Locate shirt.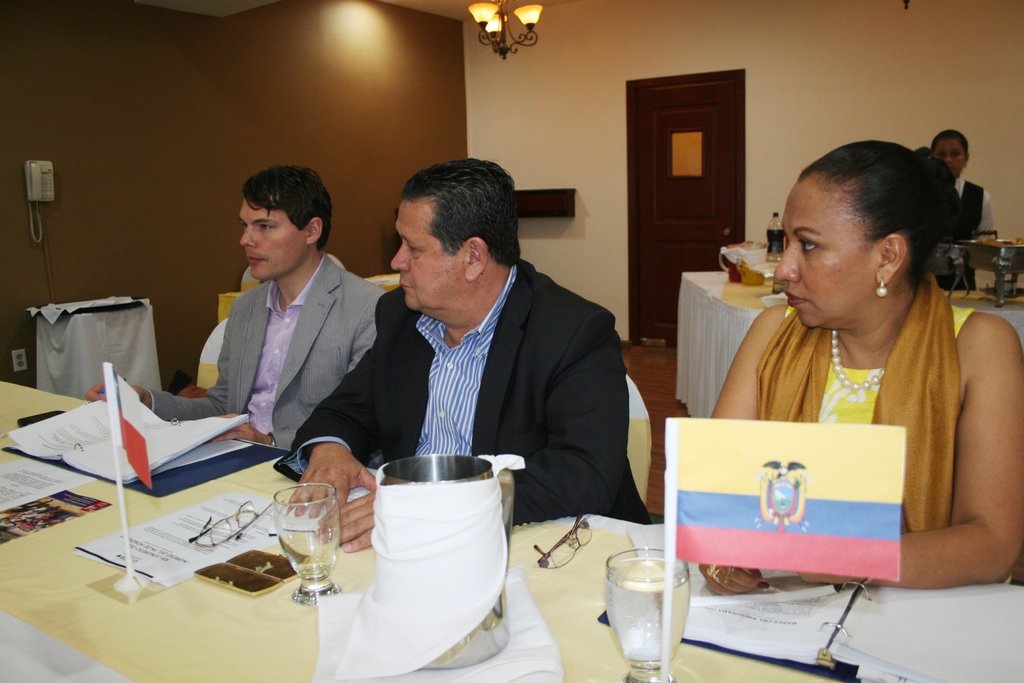
Bounding box: [x1=414, y1=265, x2=516, y2=459].
